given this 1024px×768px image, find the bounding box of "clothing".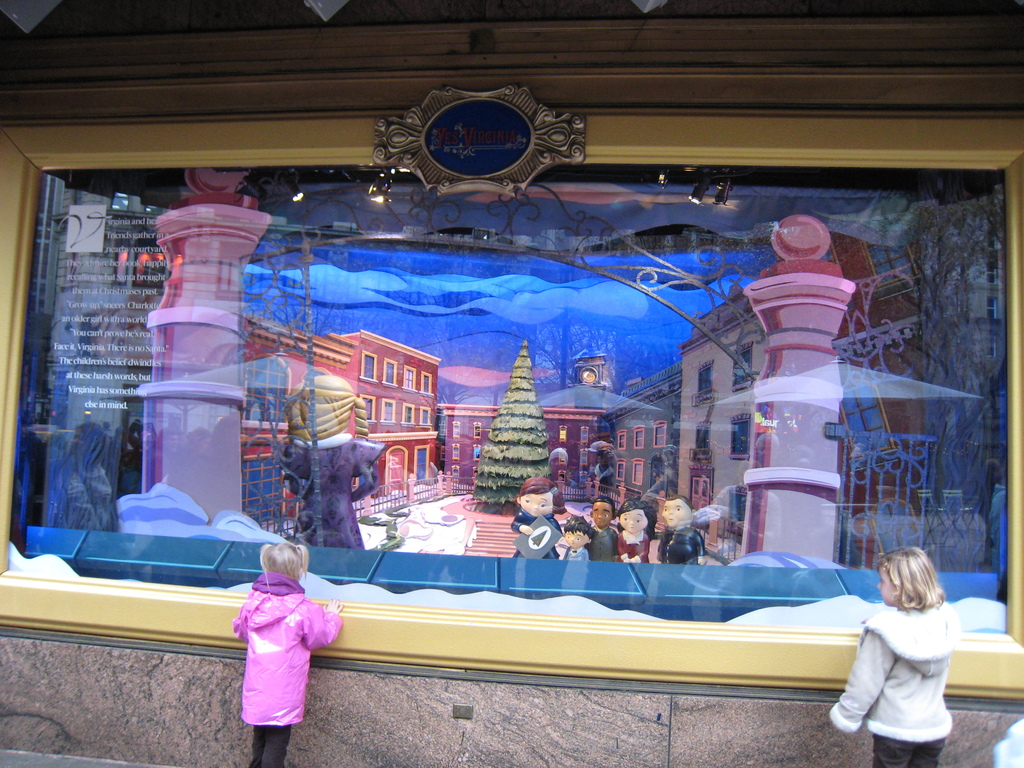
bbox=(830, 595, 956, 767).
